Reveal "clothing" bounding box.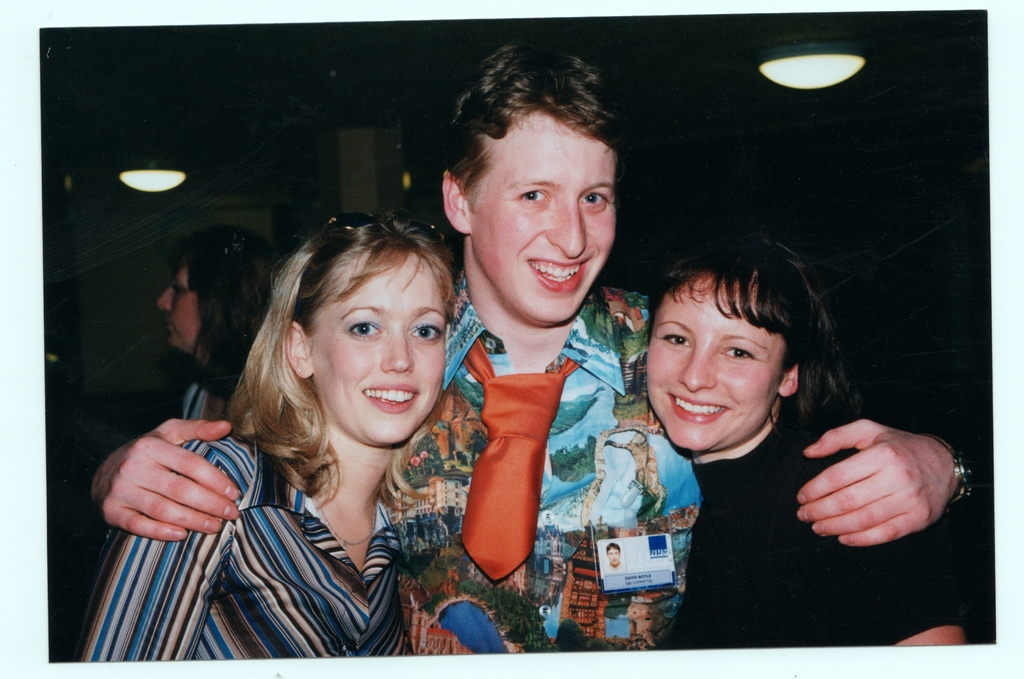
Revealed: [103,374,482,659].
